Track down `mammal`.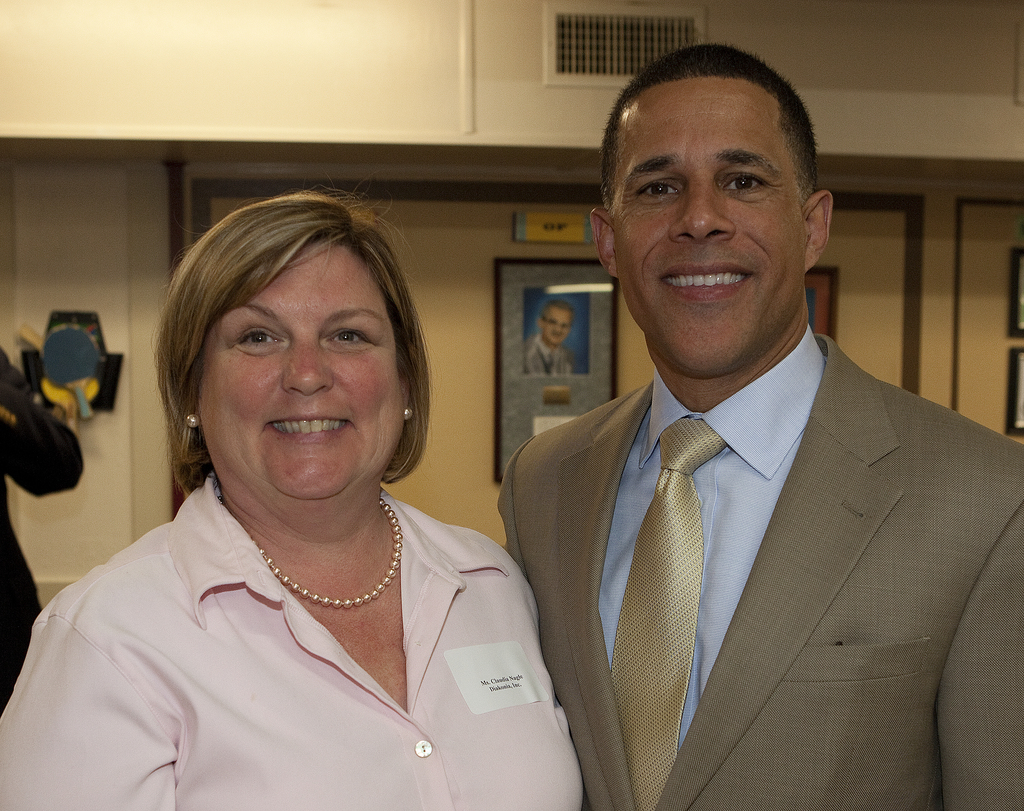
Tracked to 0/338/93/712.
